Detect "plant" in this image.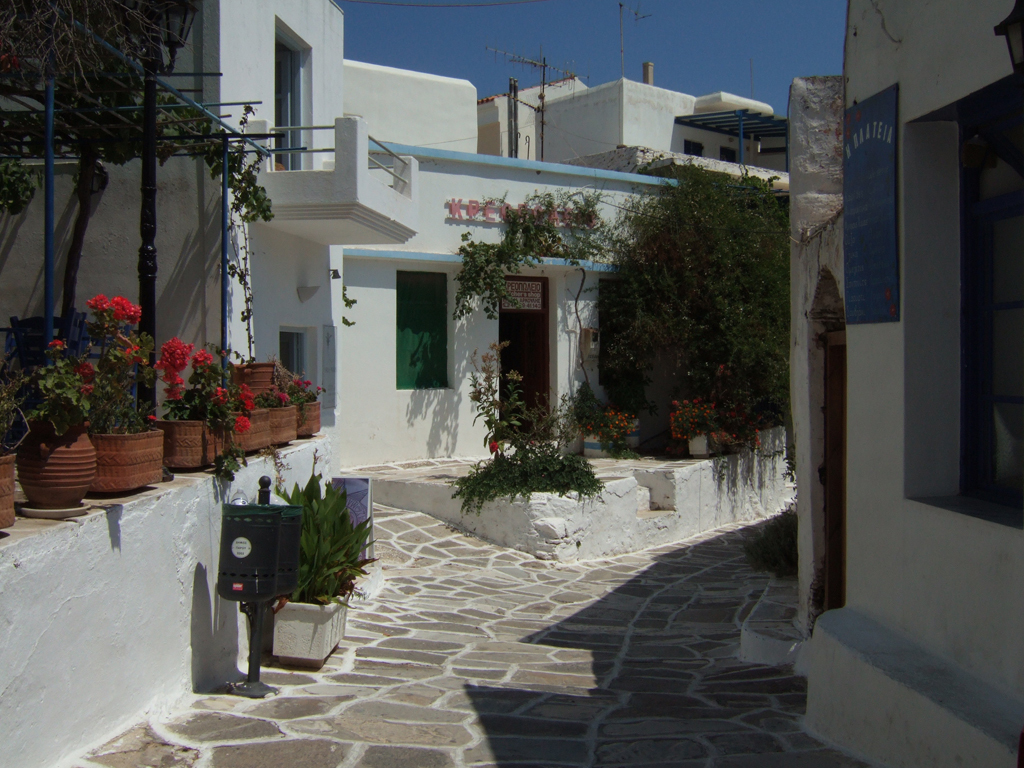
Detection: [160,315,208,439].
